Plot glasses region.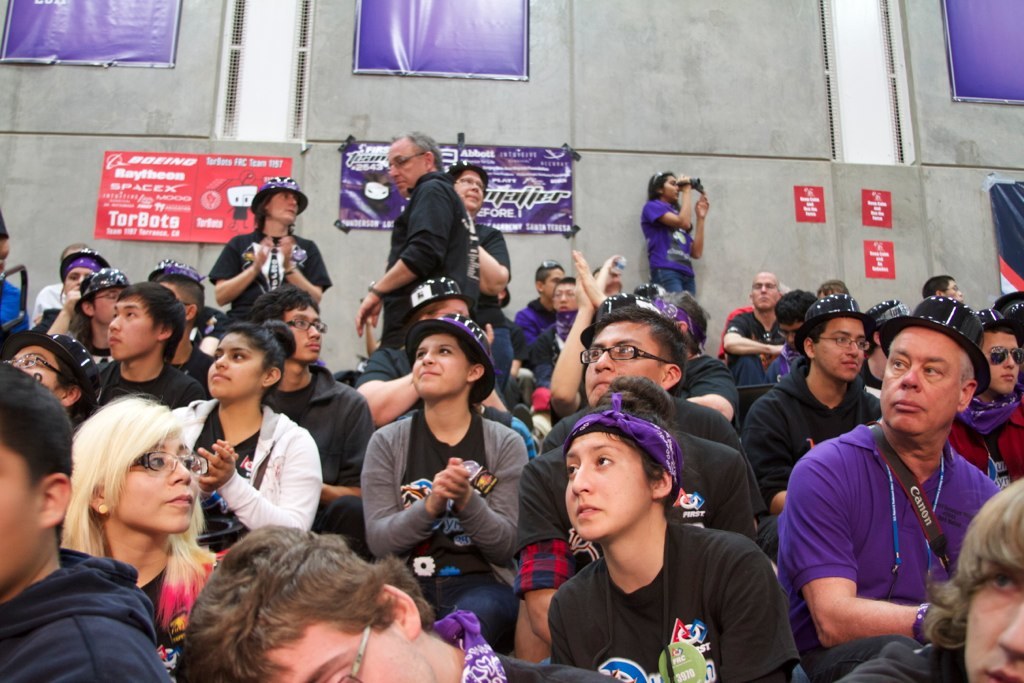
Plotted at 0 351 66 388.
